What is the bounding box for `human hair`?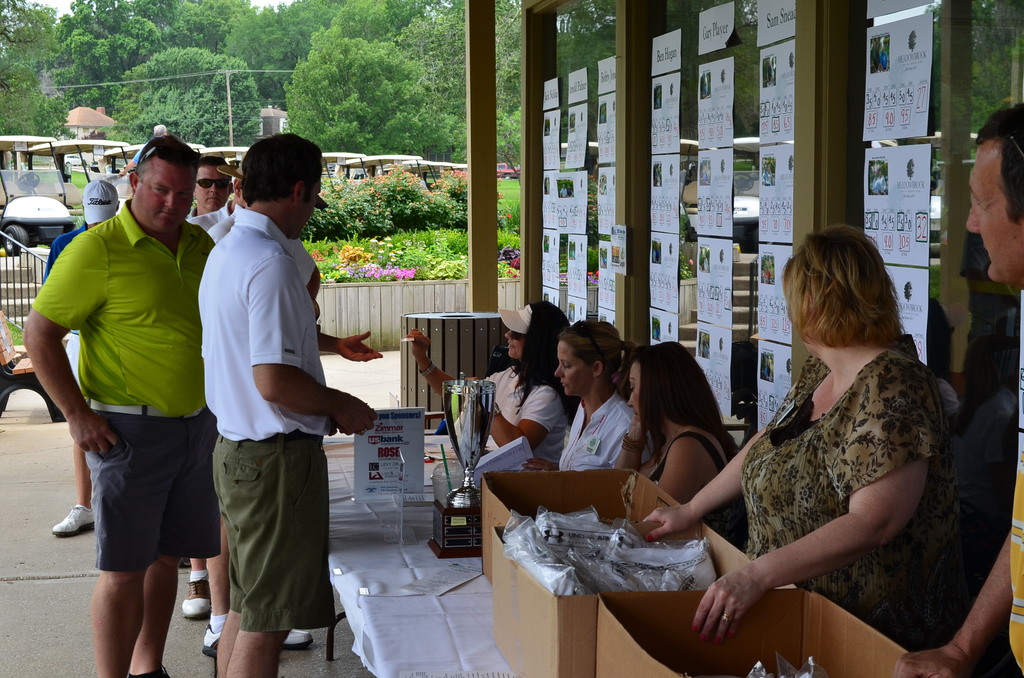
630,339,730,469.
